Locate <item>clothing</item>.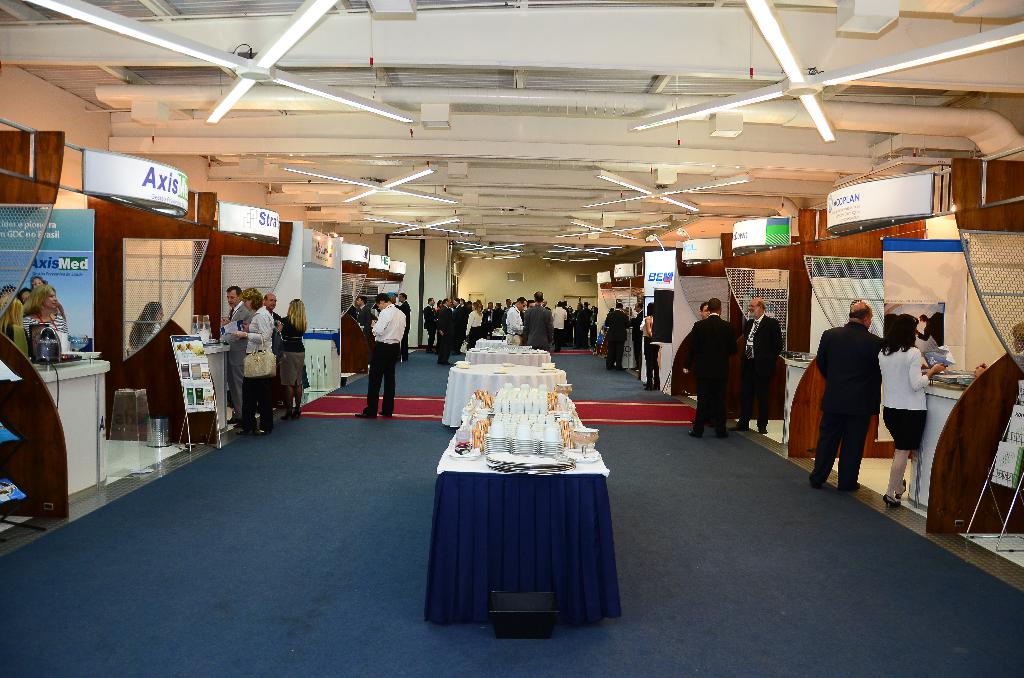
Bounding box: select_region(129, 321, 166, 355).
